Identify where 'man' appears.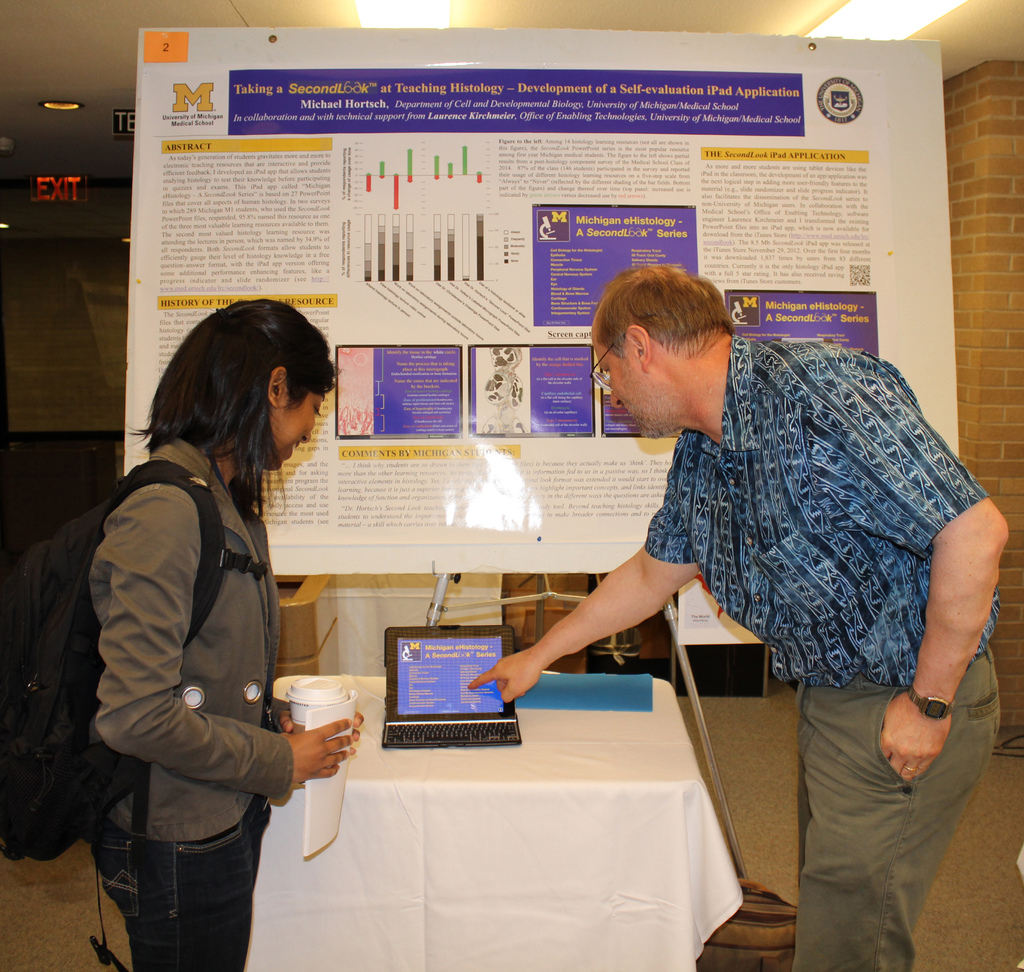
Appears at select_region(467, 259, 1011, 971).
